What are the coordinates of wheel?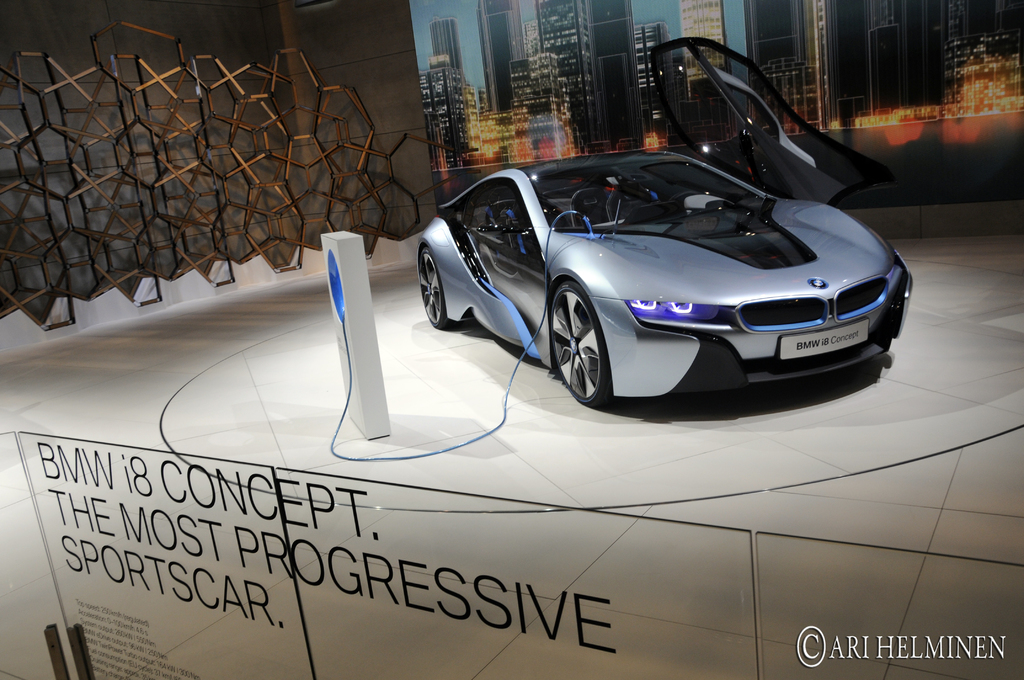
bbox=[563, 282, 623, 408].
